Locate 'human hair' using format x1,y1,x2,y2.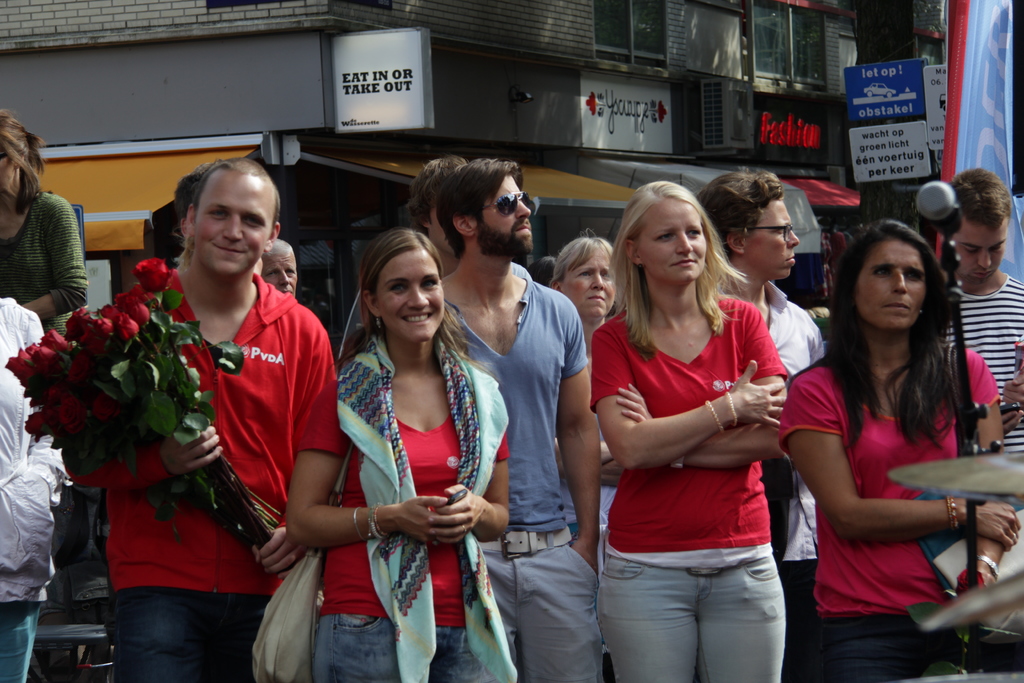
934,165,1016,236.
